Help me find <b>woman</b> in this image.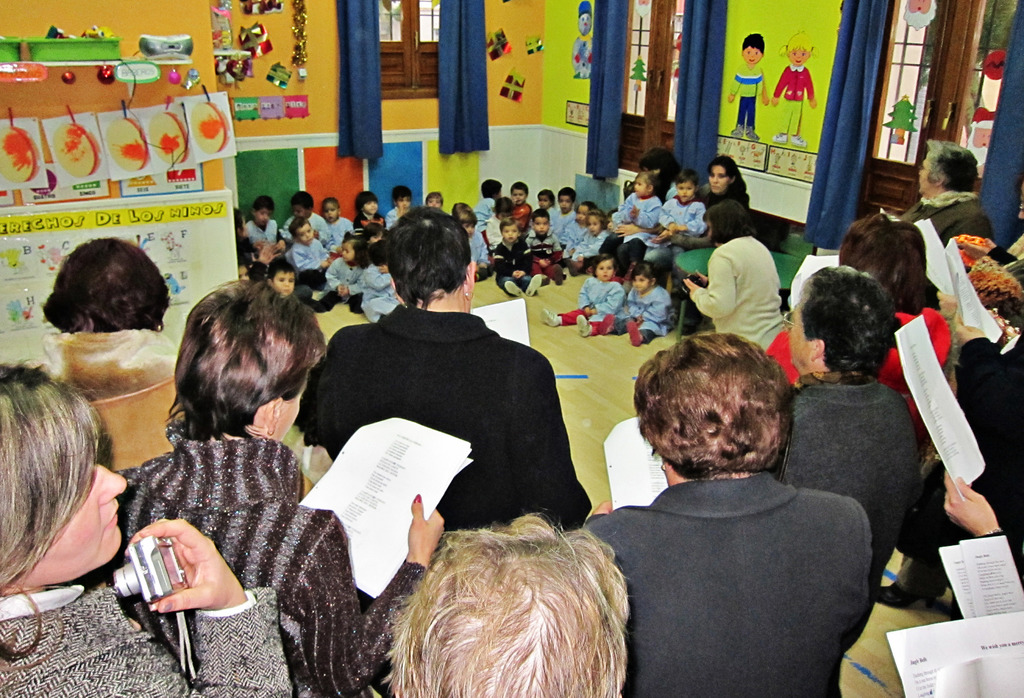
Found it: x1=598, y1=147, x2=676, y2=273.
